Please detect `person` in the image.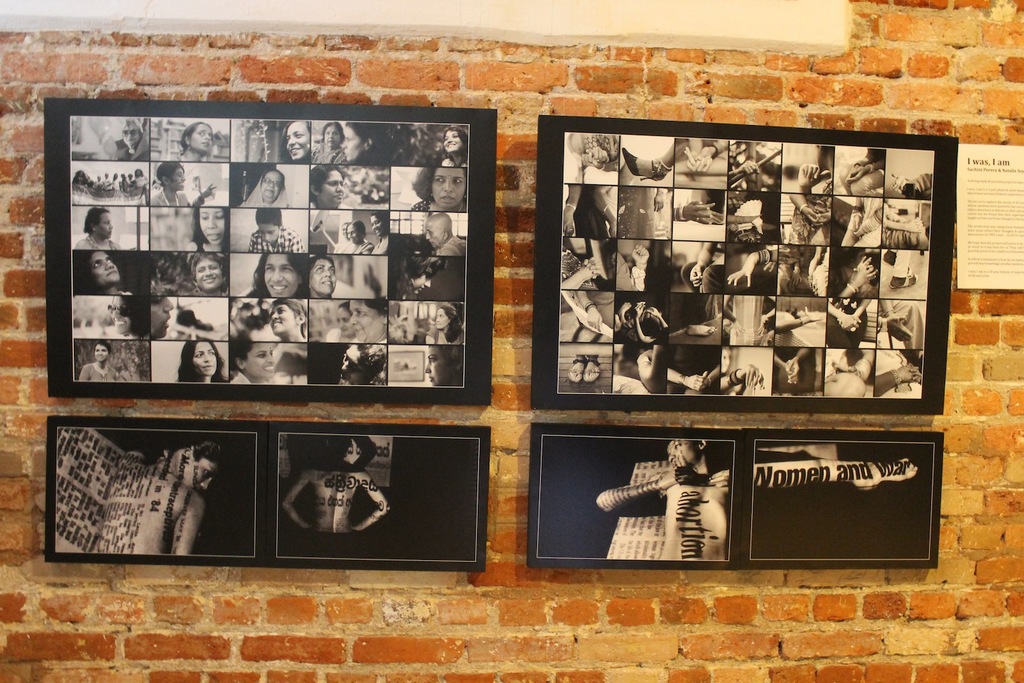
<box>229,344,277,386</box>.
